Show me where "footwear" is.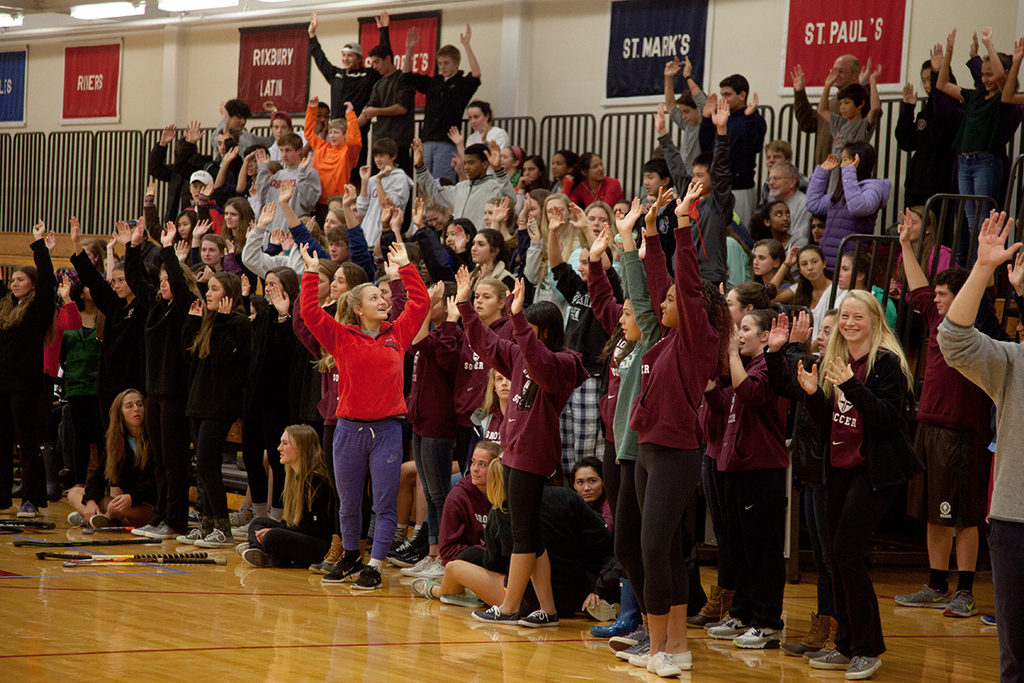
"footwear" is at 809/648/854/672.
